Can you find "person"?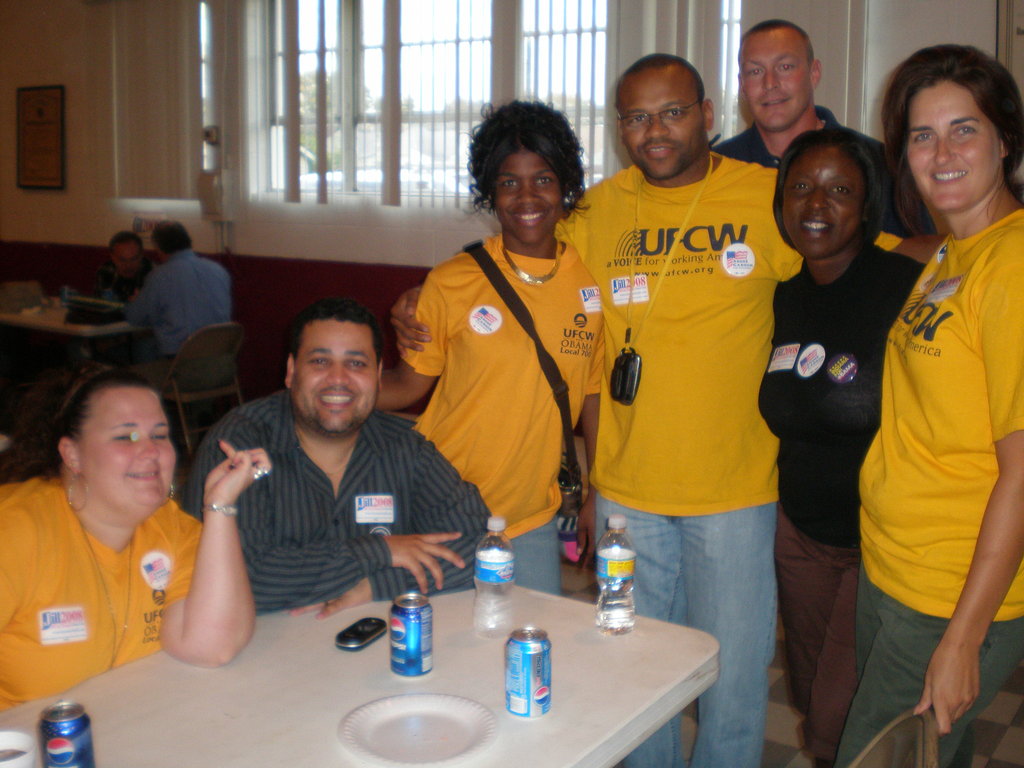
Yes, bounding box: {"left": 384, "top": 54, "right": 954, "bottom": 767}.
